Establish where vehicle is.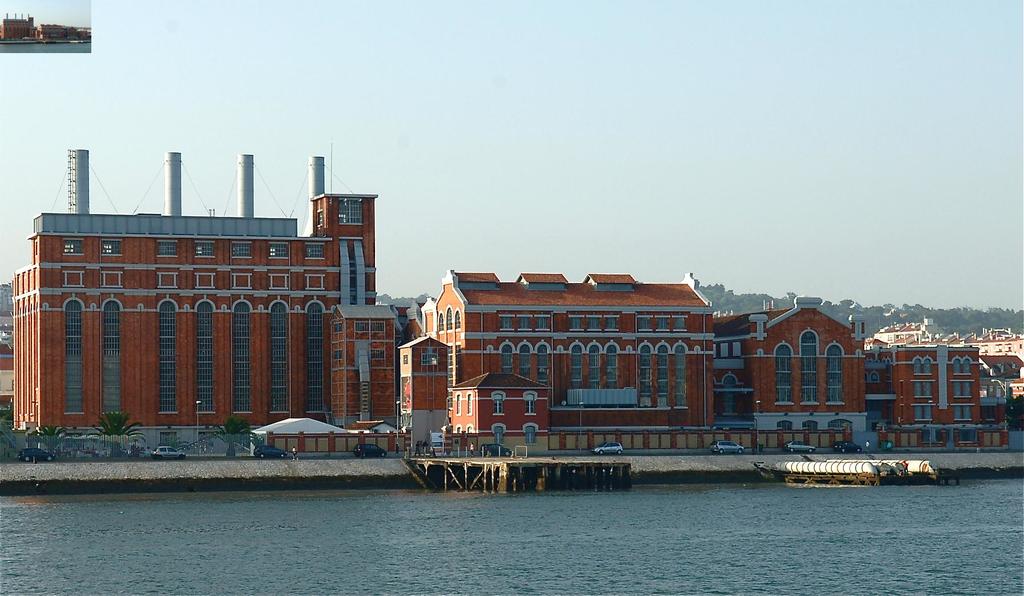
Established at 150:447:188:458.
